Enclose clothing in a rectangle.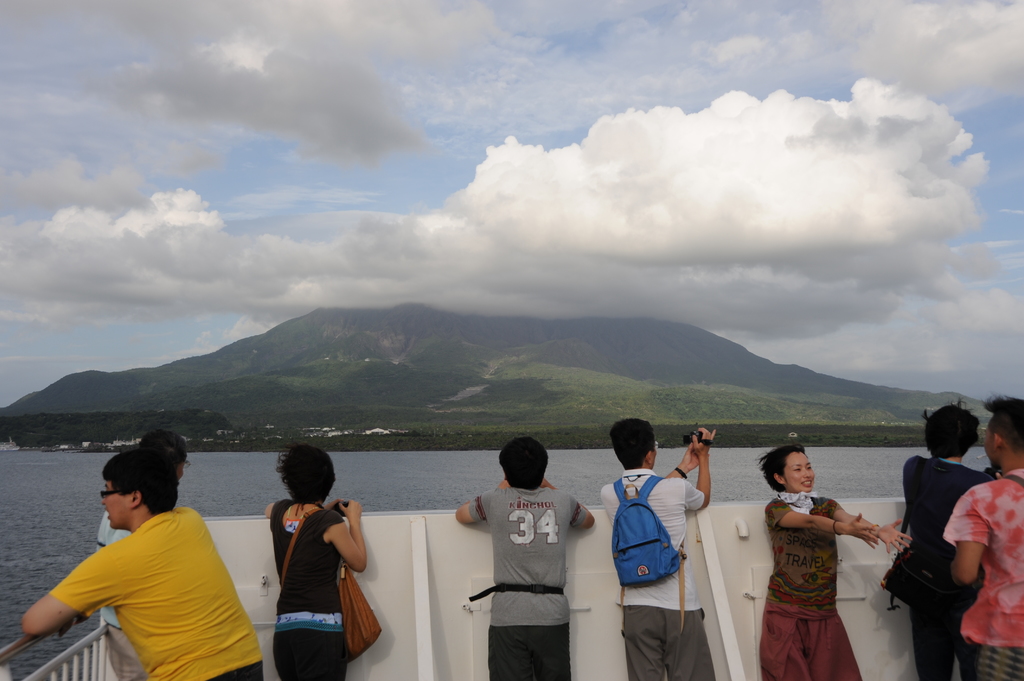
select_region(756, 502, 865, 680).
